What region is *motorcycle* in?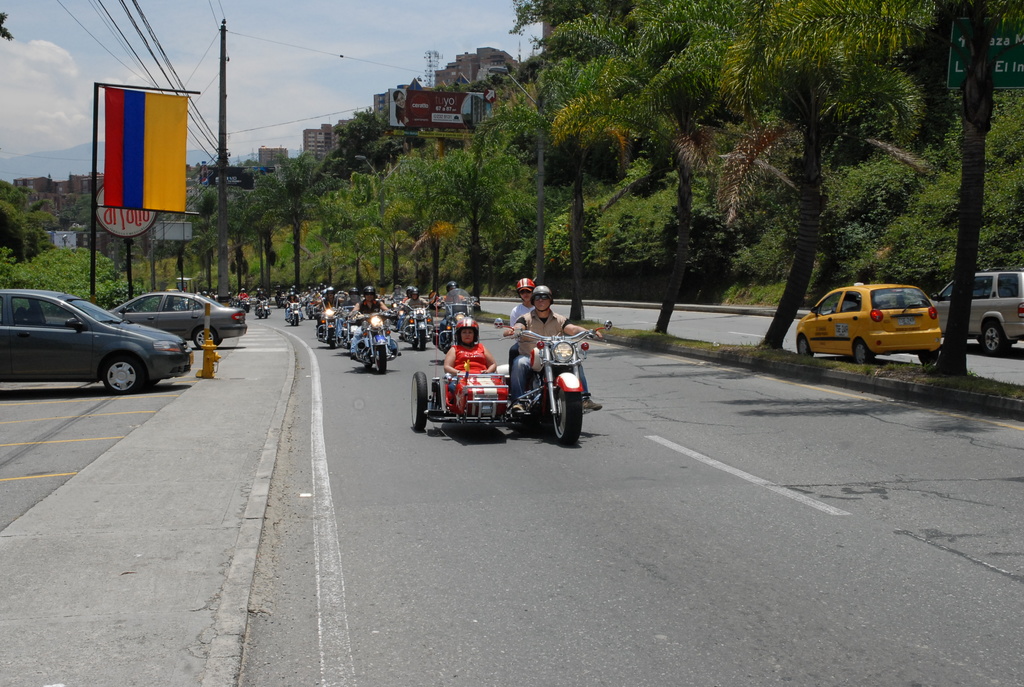
<box>440,300,477,344</box>.
